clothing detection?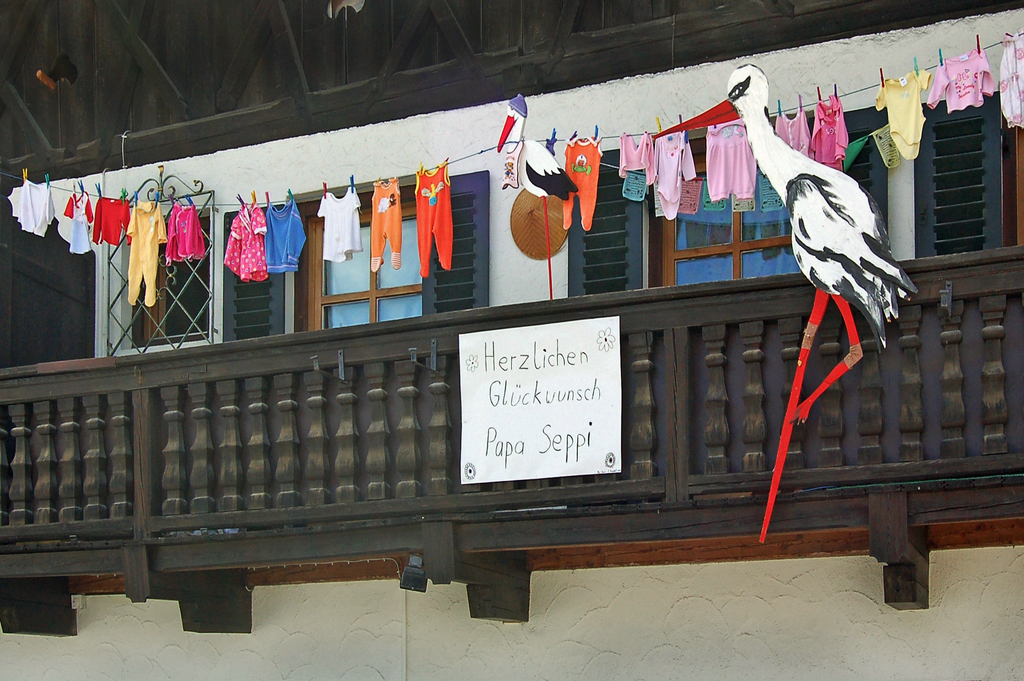
(left=707, top=124, right=749, bottom=202)
